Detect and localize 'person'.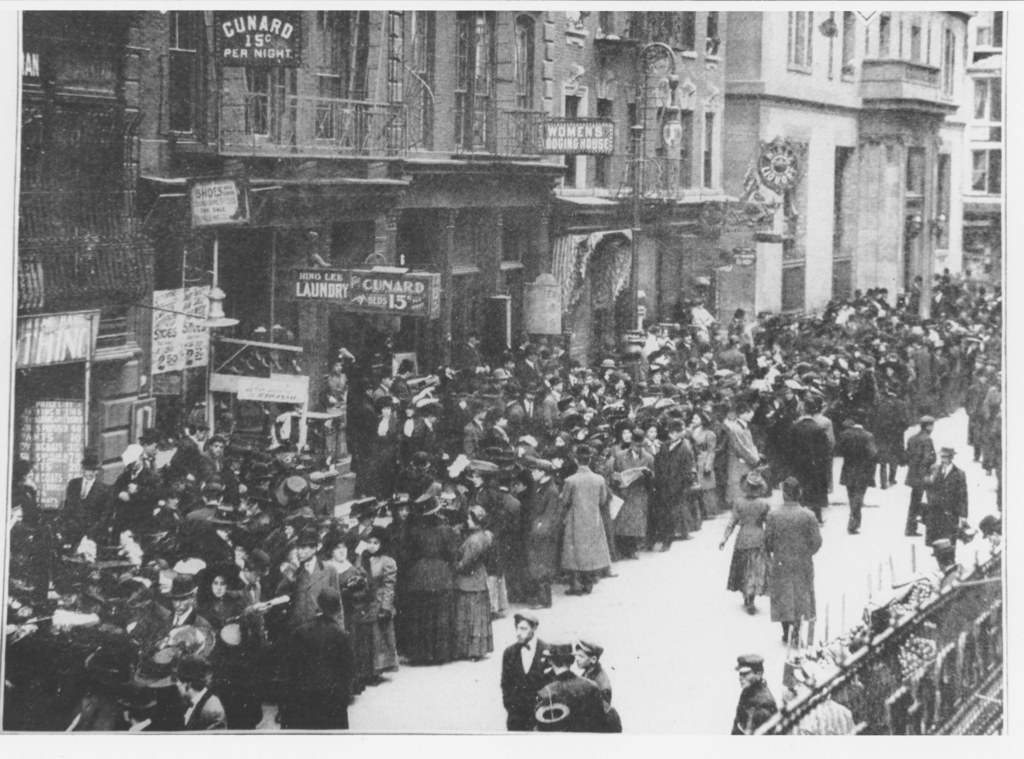
Localized at [374,394,394,440].
